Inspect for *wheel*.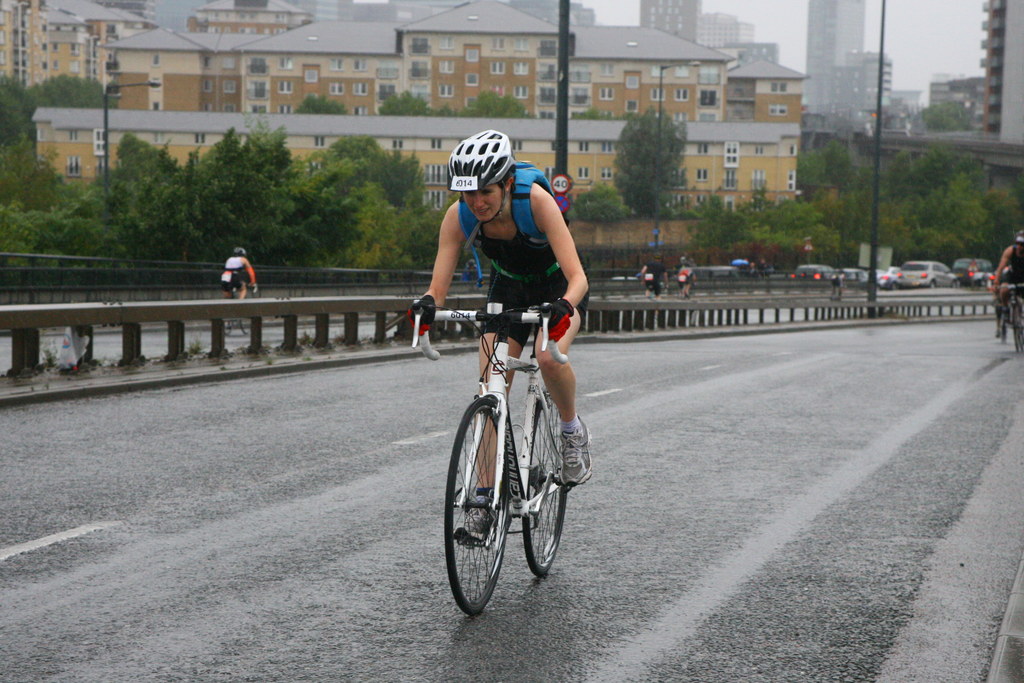
Inspection: box=[1012, 304, 1021, 352].
